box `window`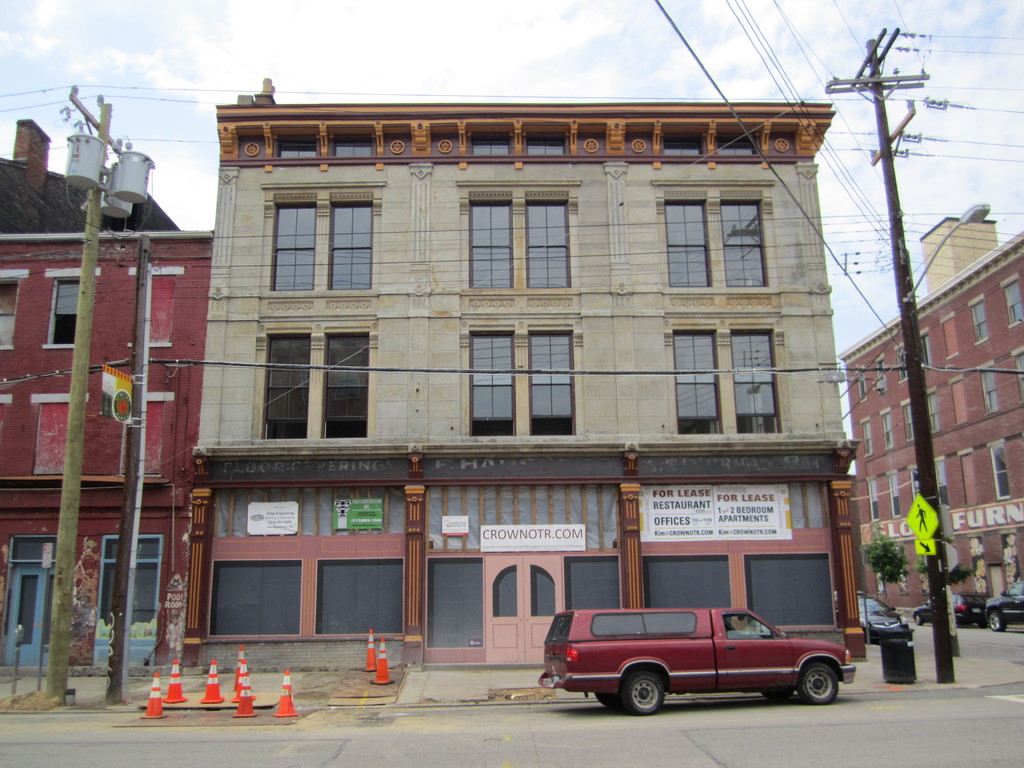
908, 461, 916, 508
